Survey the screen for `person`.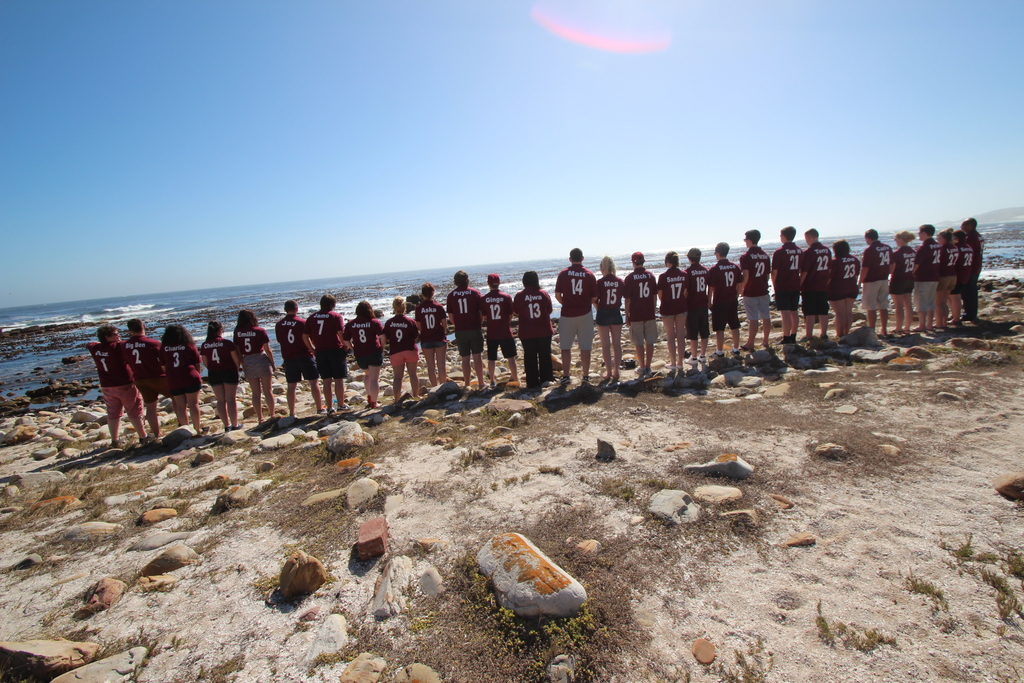
Survey found: select_region(480, 272, 524, 391).
